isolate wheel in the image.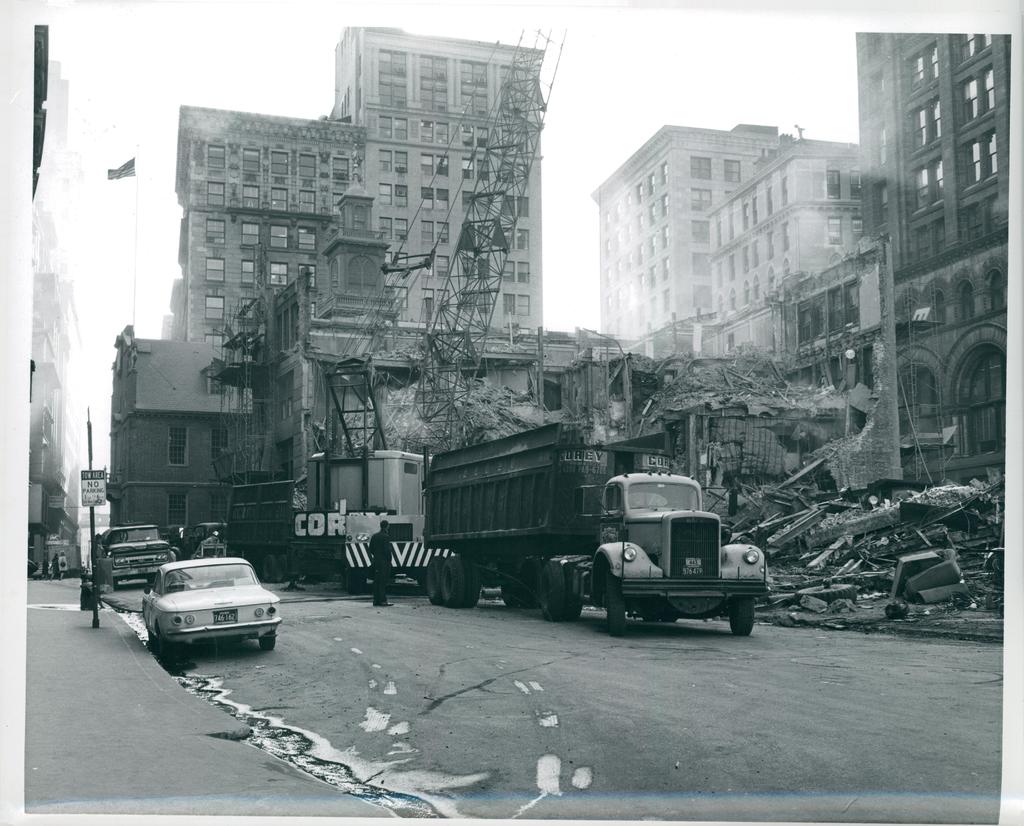
Isolated region: left=345, top=573, right=366, bottom=590.
